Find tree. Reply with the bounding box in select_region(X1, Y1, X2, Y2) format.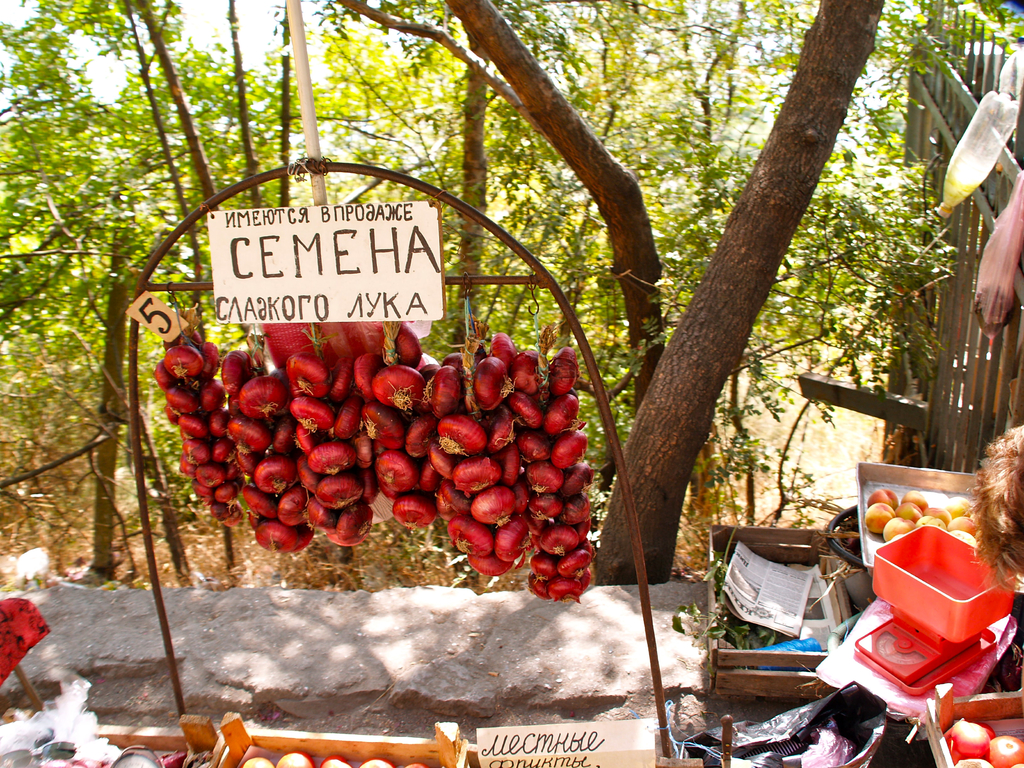
select_region(589, 0, 888, 593).
